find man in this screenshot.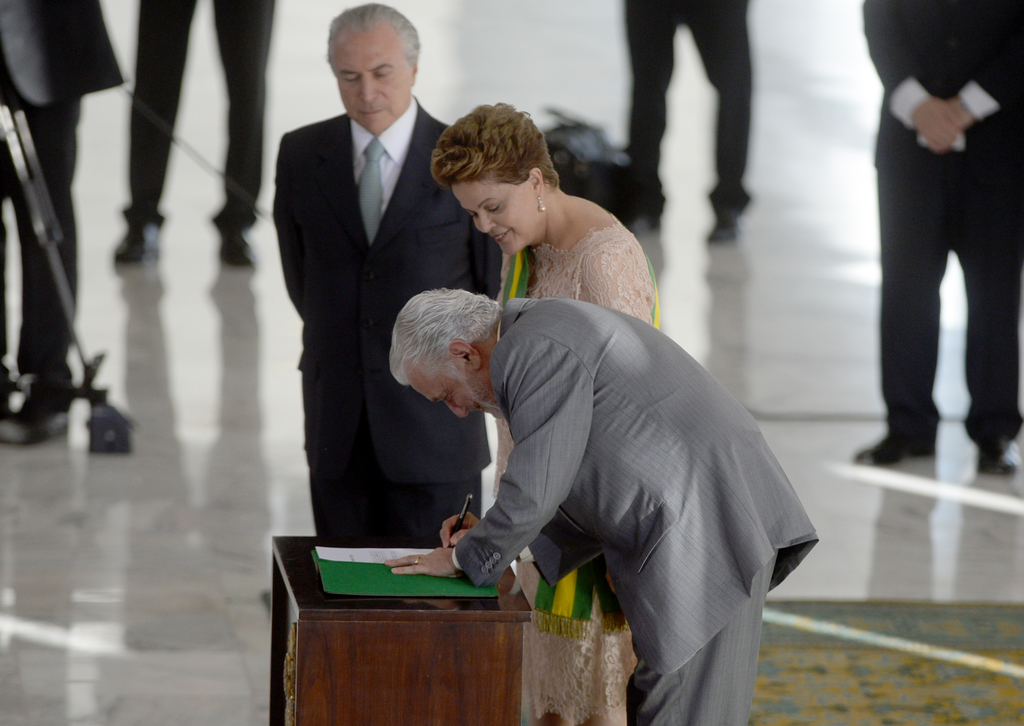
The bounding box for man is 109:0:275:268.
